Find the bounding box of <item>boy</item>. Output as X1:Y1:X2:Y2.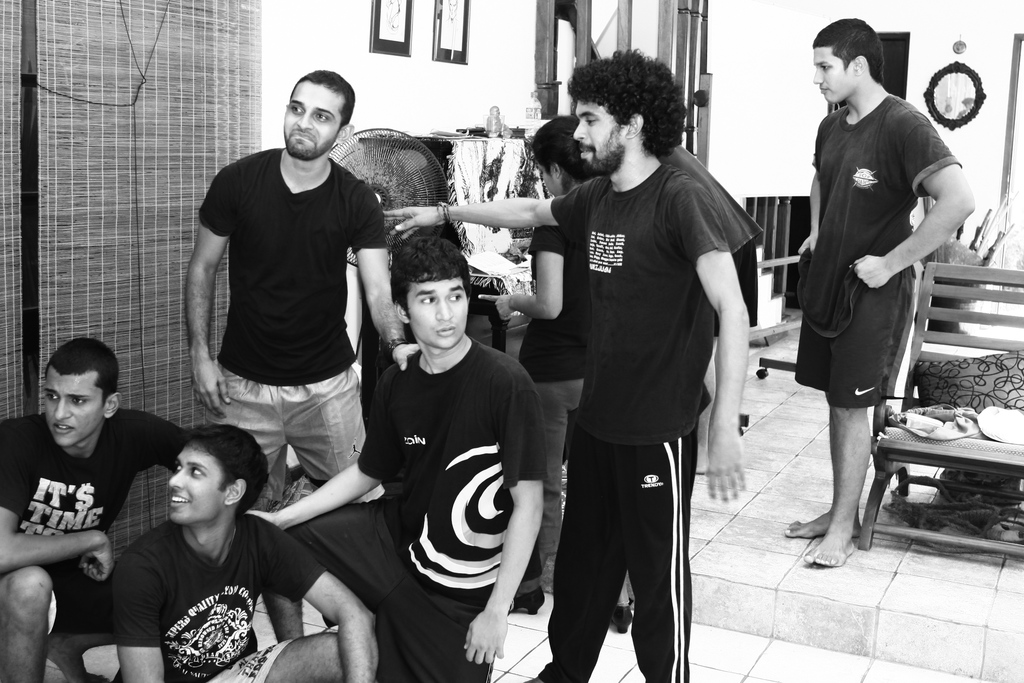
240:233:548:682.
